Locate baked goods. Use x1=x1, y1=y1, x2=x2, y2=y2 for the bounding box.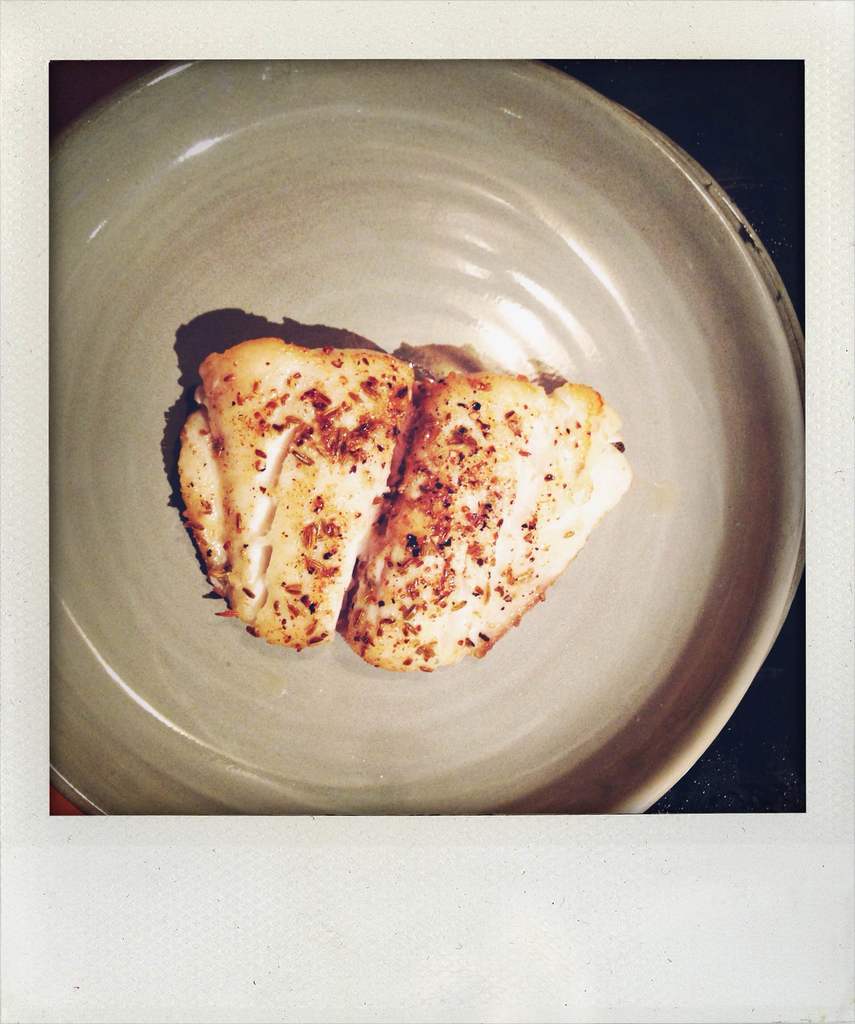
x1=341, y1=367, x2=635, y2=669.
